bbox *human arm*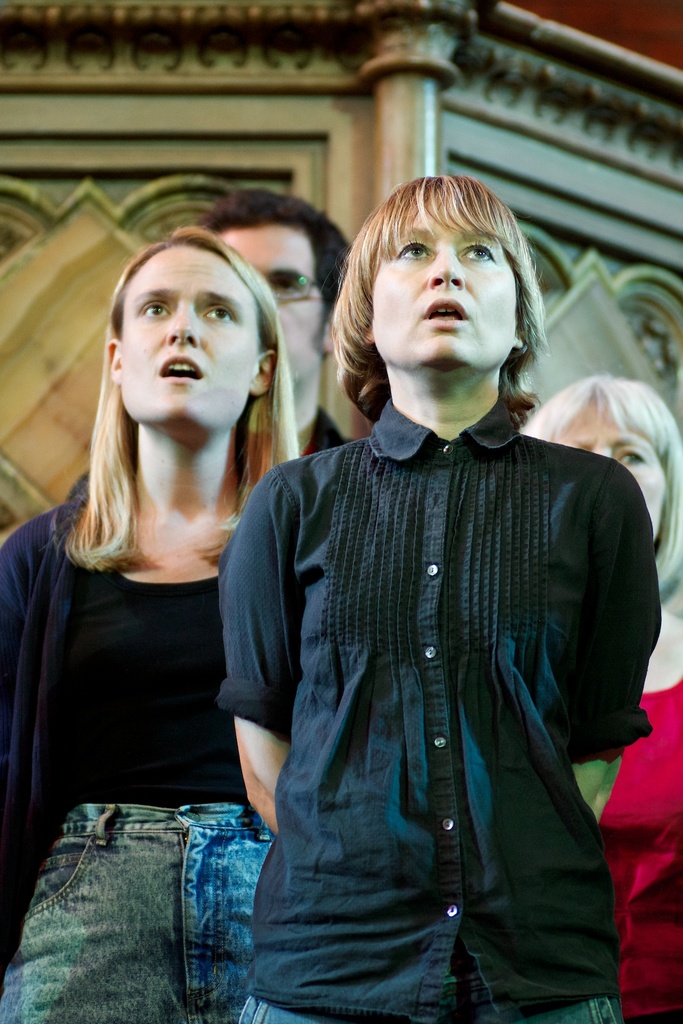
locate(548, 461, 651, 816)
